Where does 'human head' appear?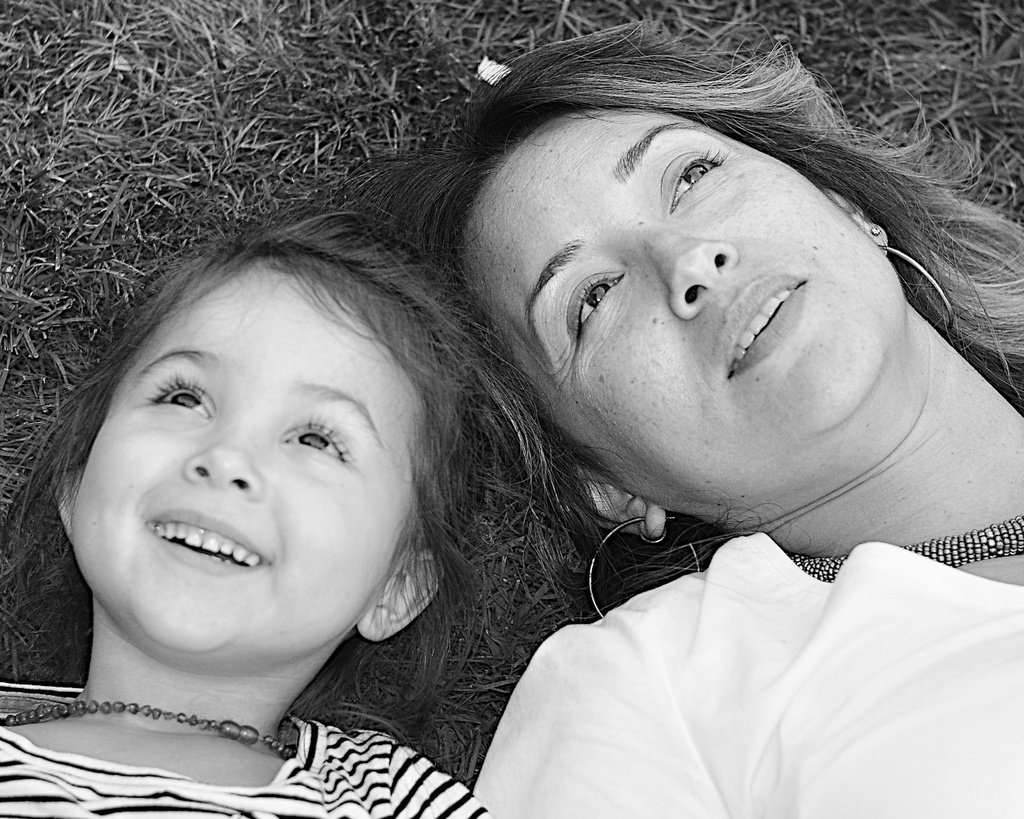
Appears at 51/175/448/681.
